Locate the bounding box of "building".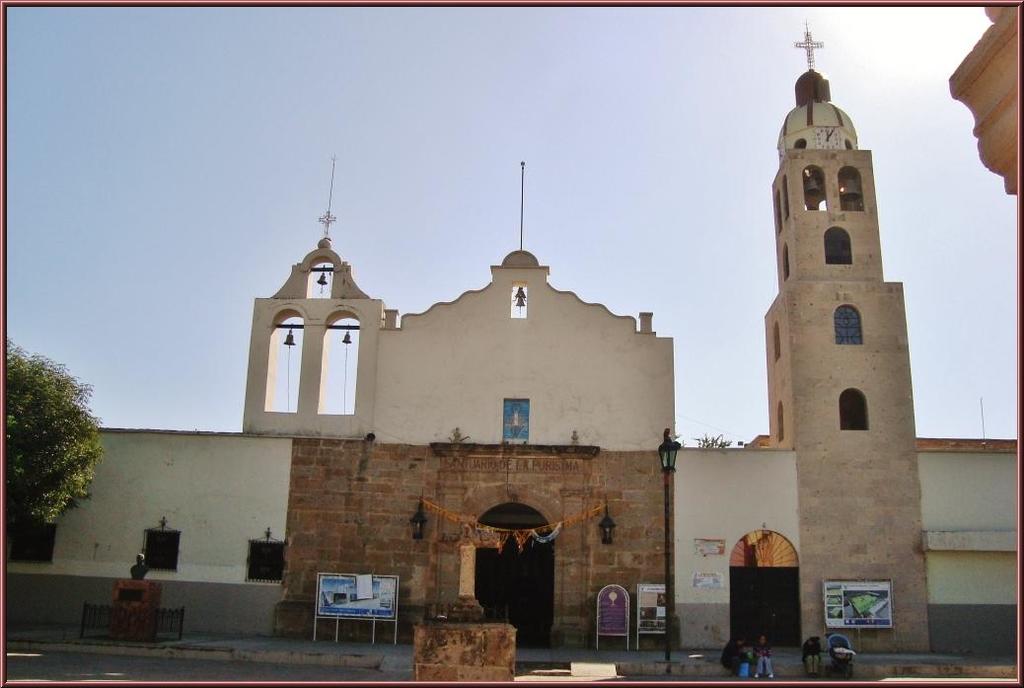
Bounding box: [x1=4, y1=21, x2=1018, y2=662].
